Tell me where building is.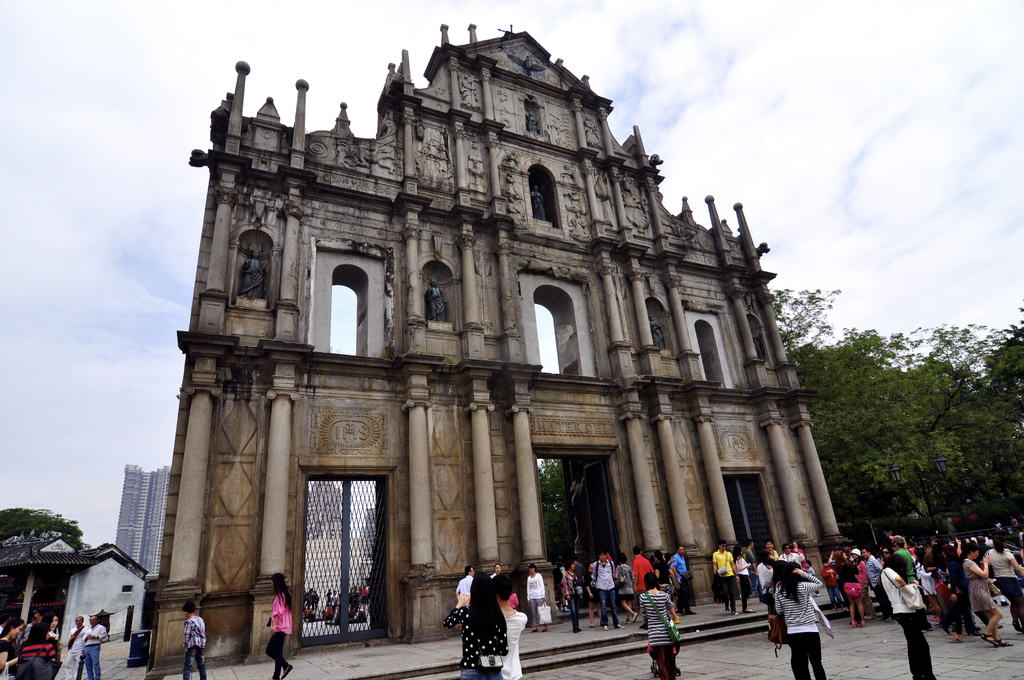
building is at bbox=(0, 530, 146, 647).
